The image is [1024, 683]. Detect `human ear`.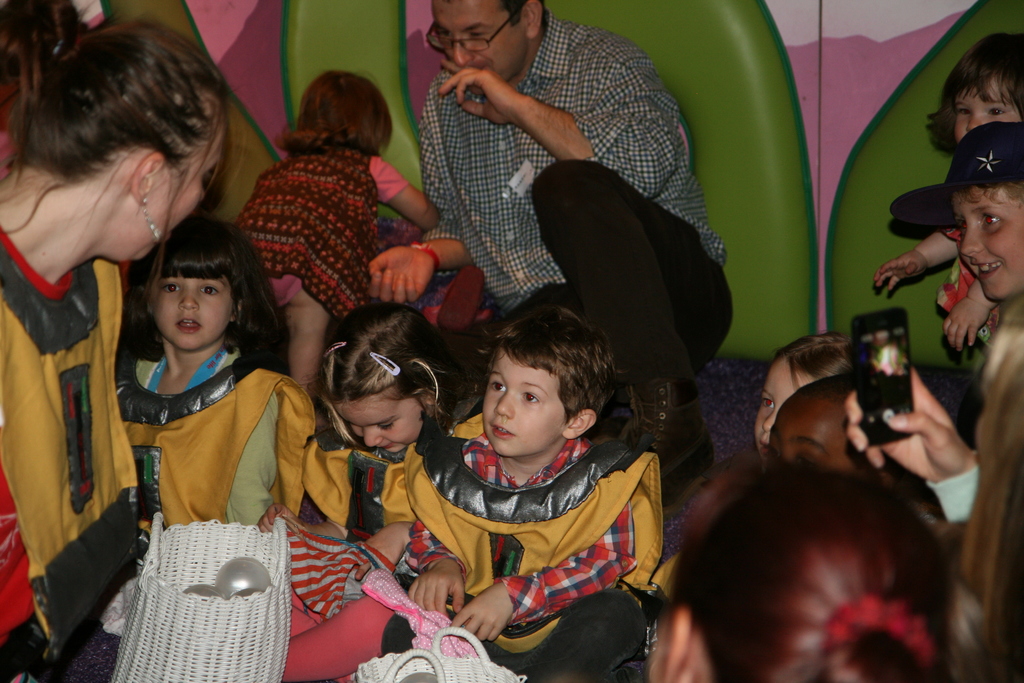
Detection: detection(228, 303, 248, 321).
